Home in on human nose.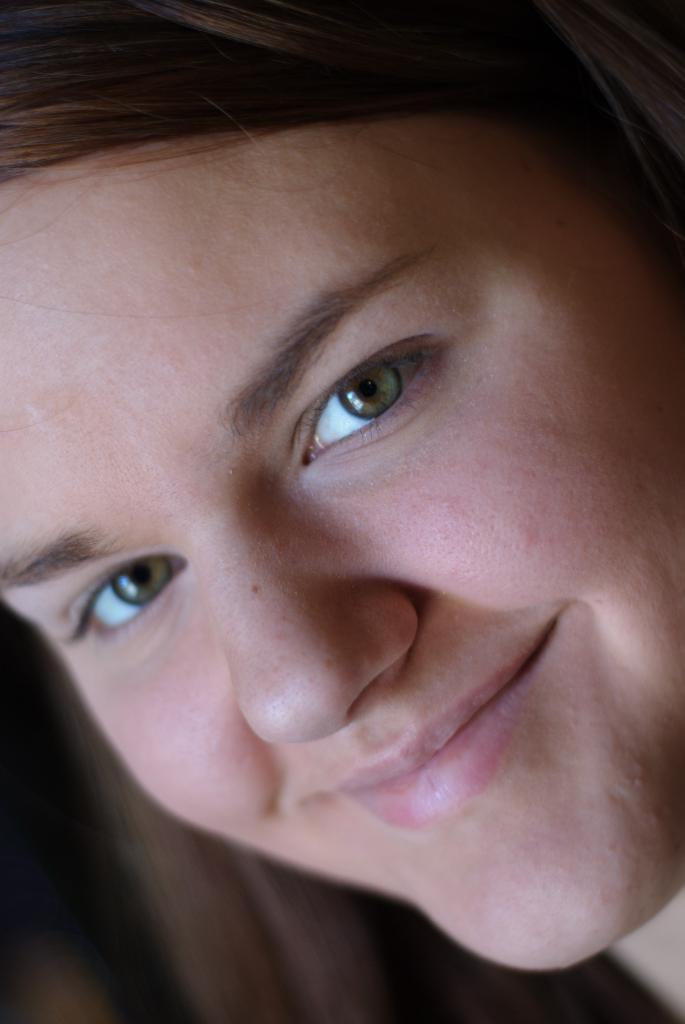
Homed in at (left=200, top=529, right=417, bottom=732).
